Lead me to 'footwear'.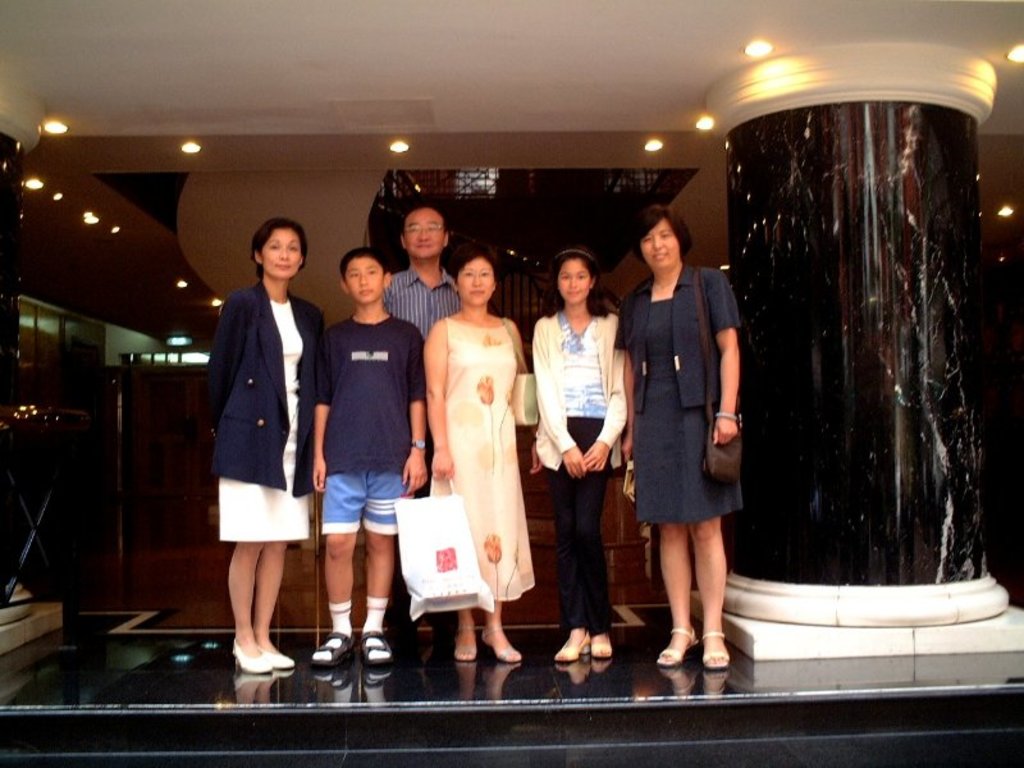
Lead to rect(360, 628, 396, 663).
